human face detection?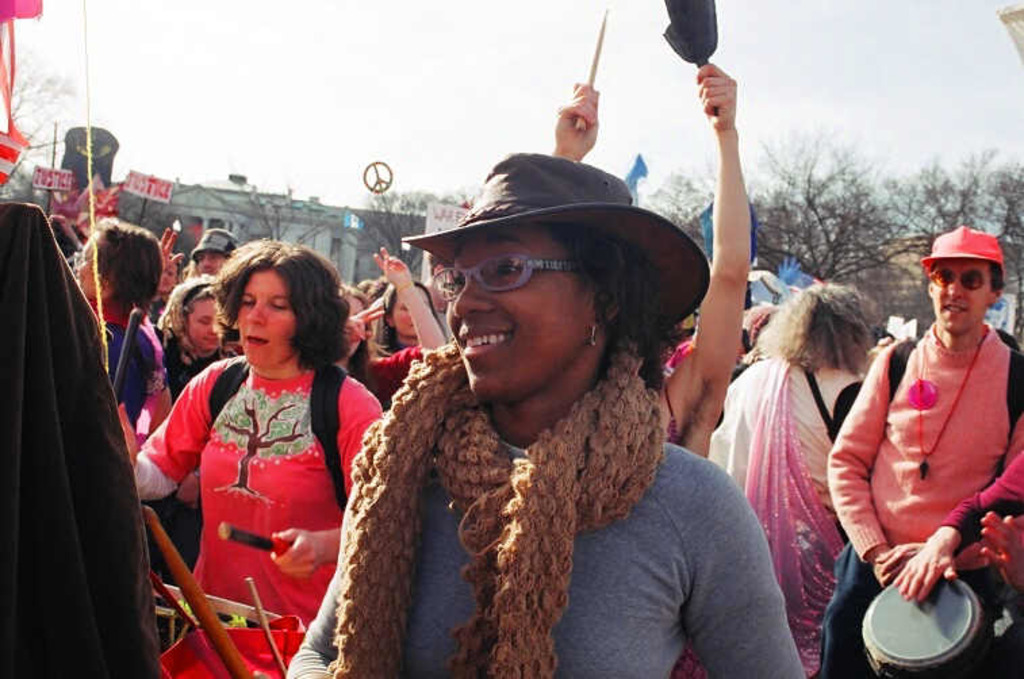
<bbox>70, 222, 103, 298</bbox>
